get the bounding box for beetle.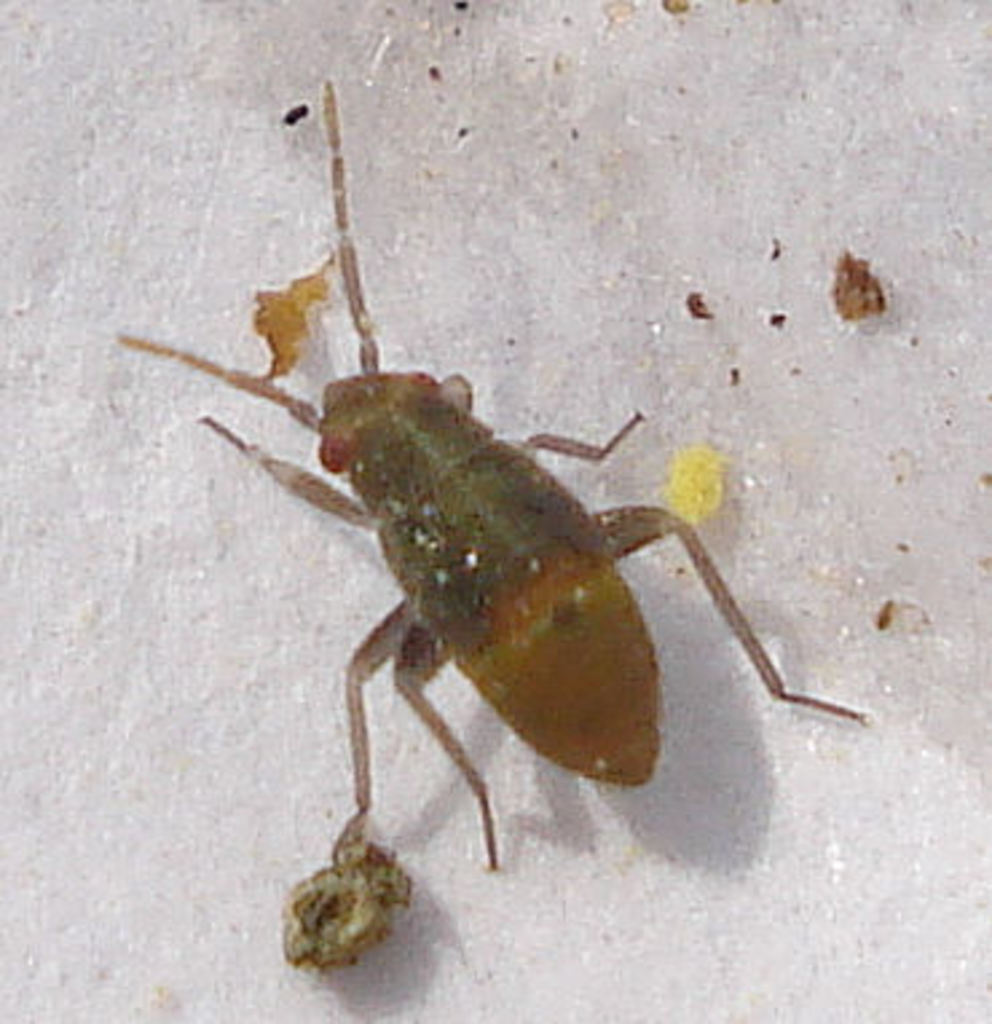
(x1=83, y1=107, x2=871, y2=919).
